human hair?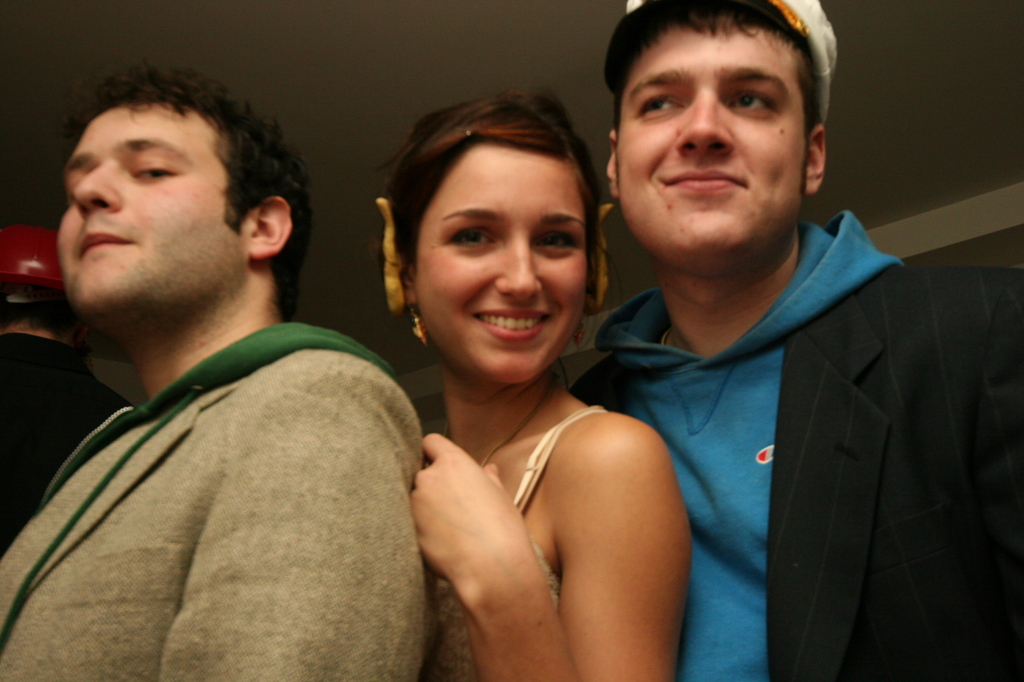
x1=610 y1=0 x2=810 y2=188
